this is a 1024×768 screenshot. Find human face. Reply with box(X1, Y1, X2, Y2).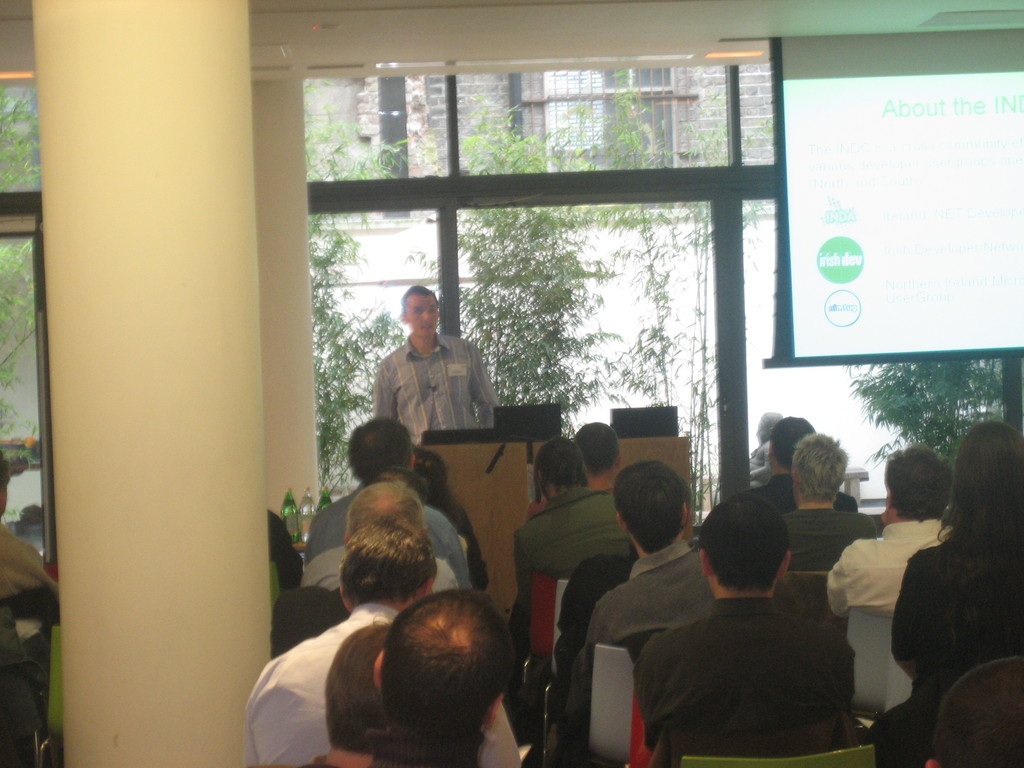
box(408, 294, 440, 338).
